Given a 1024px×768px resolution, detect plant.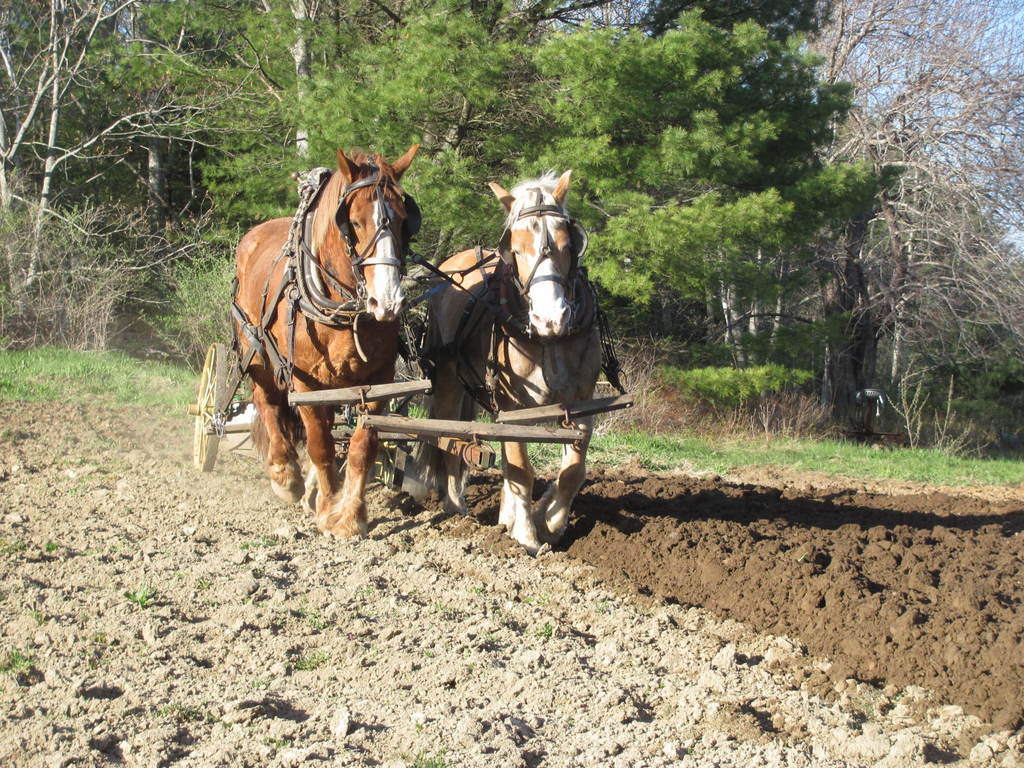
box=[399, 746, 449, 767].
